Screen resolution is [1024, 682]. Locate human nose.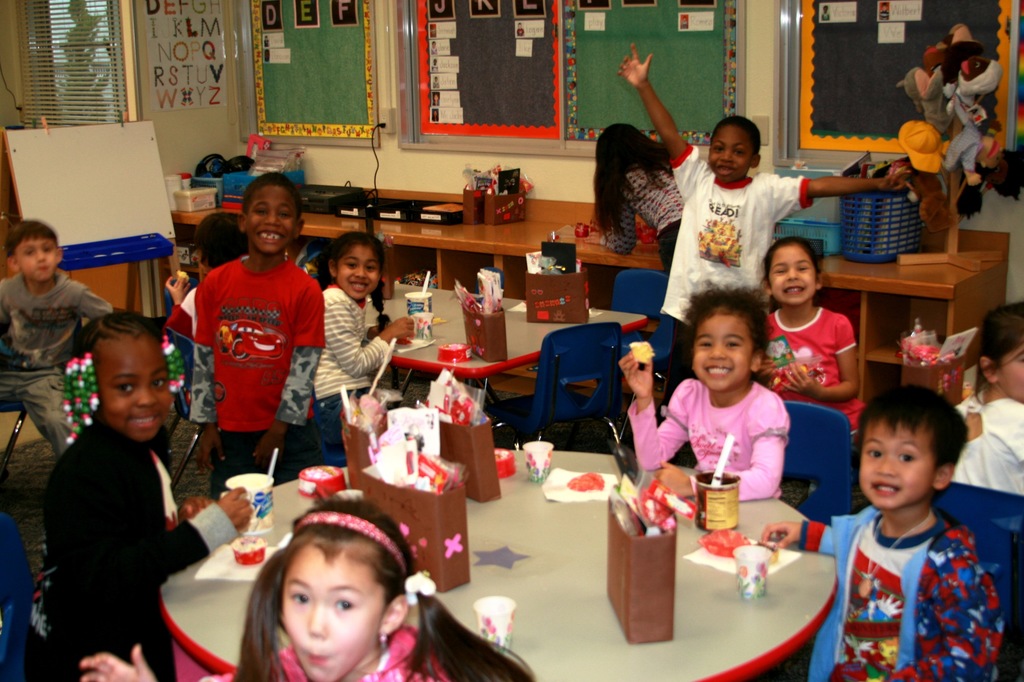
<box>713,338,726,360</box>.
